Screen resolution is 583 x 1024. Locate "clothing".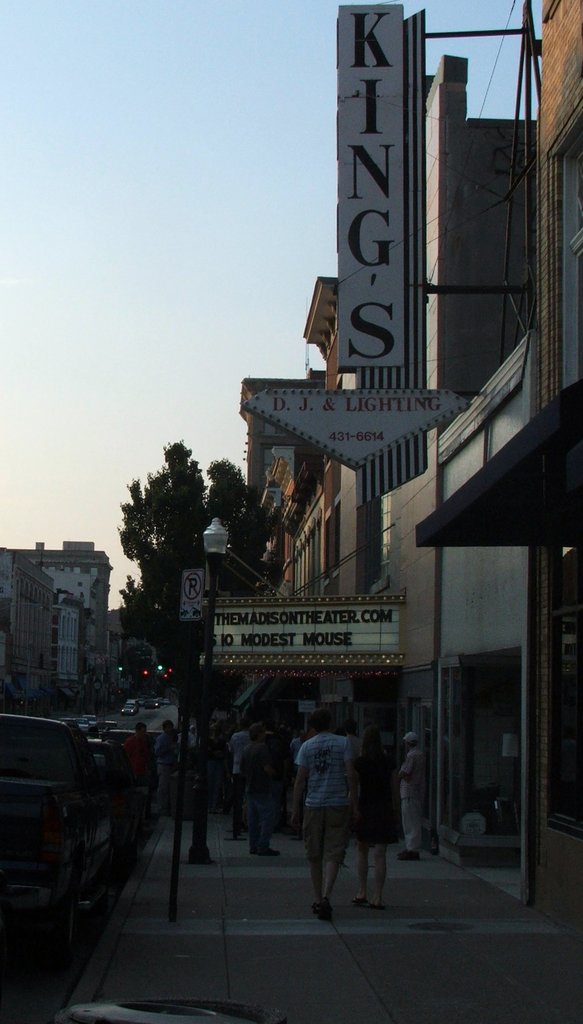
148,733,176,809.
